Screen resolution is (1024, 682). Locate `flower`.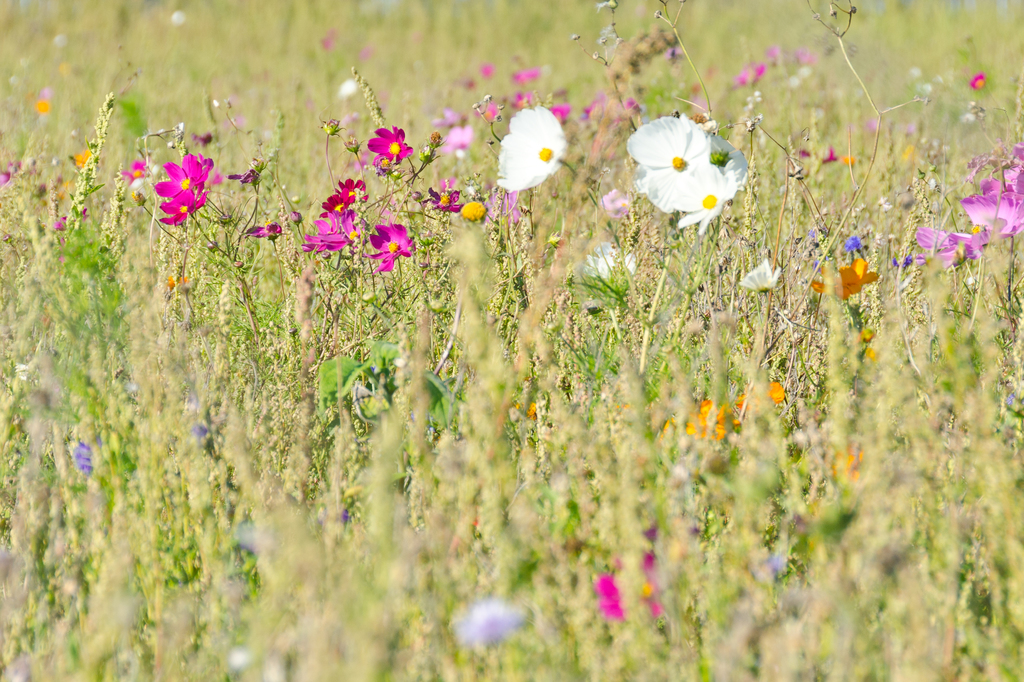
bbox=[69, 435, 95, 473].
